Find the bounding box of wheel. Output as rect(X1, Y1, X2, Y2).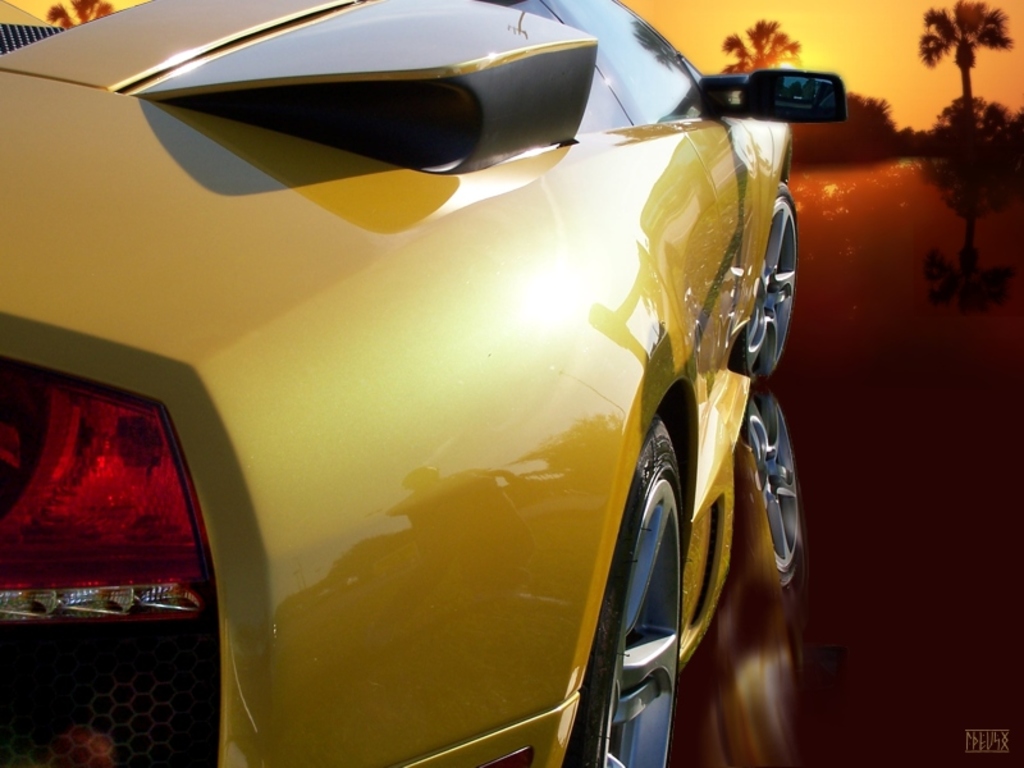
rect(732, 183, 804, 376).
